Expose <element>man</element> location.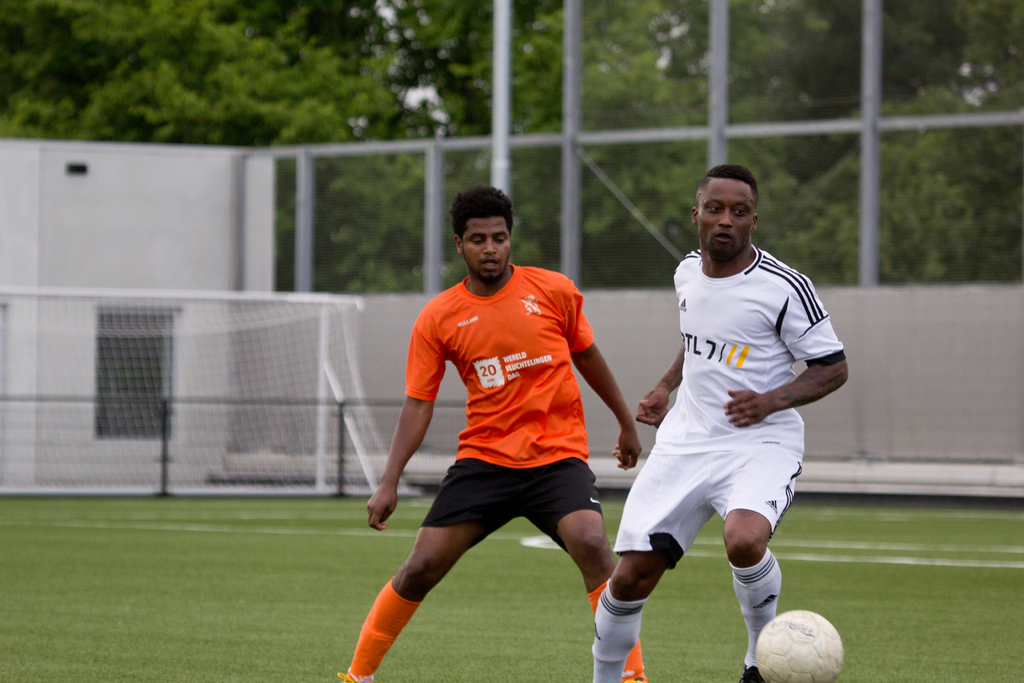
Exposed at 588/162/850/682.
